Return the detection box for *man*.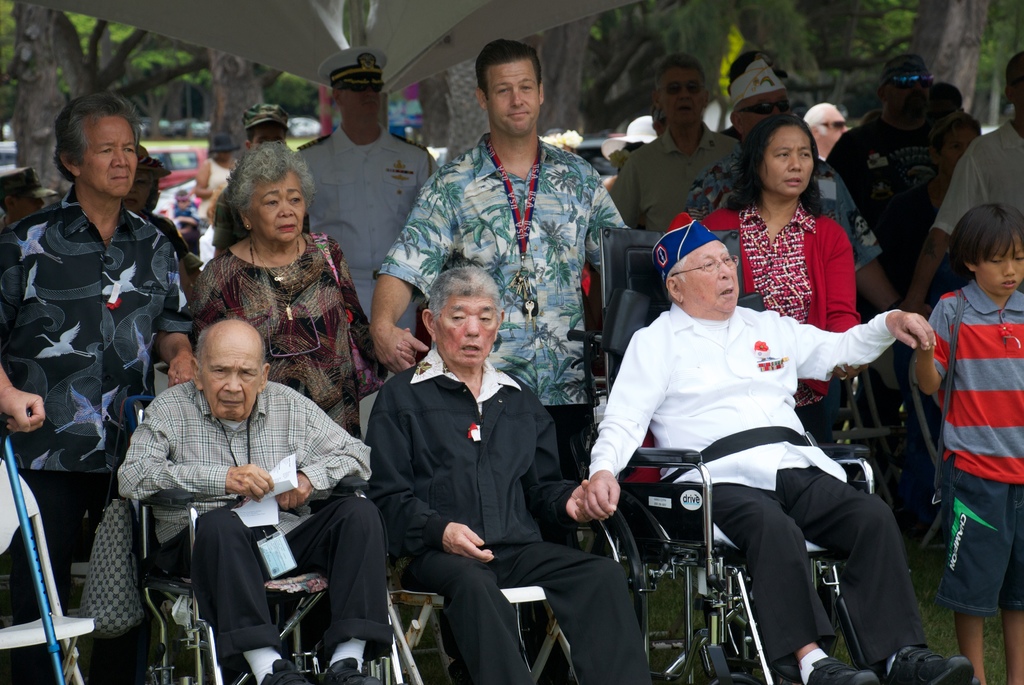
834:54:937:444.
